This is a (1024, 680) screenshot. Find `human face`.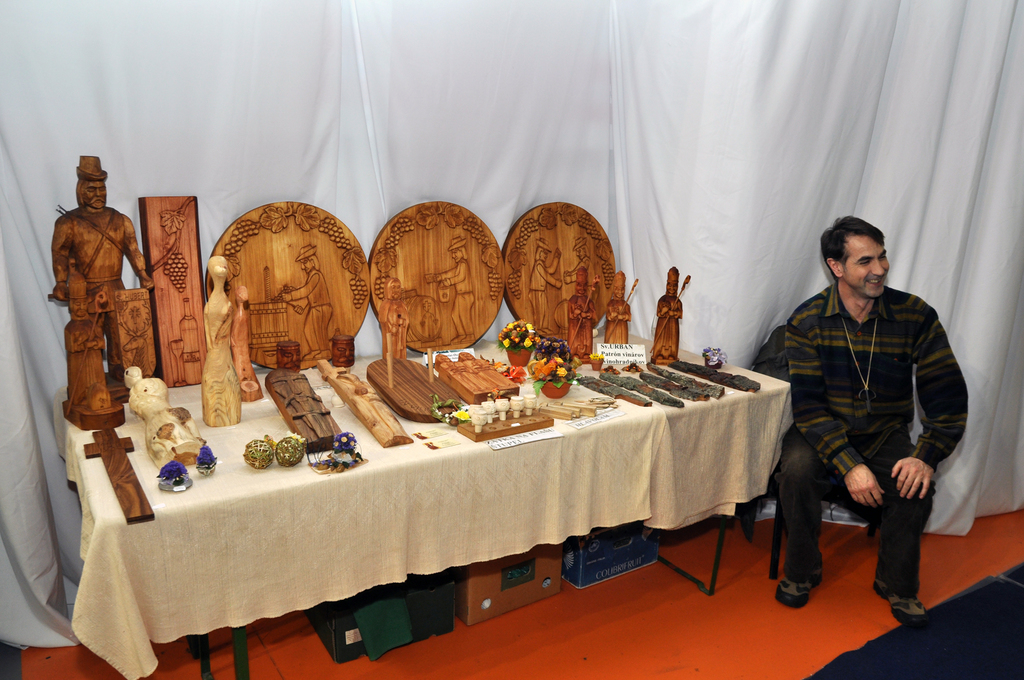
Bounding box: (72,298,85,316).
